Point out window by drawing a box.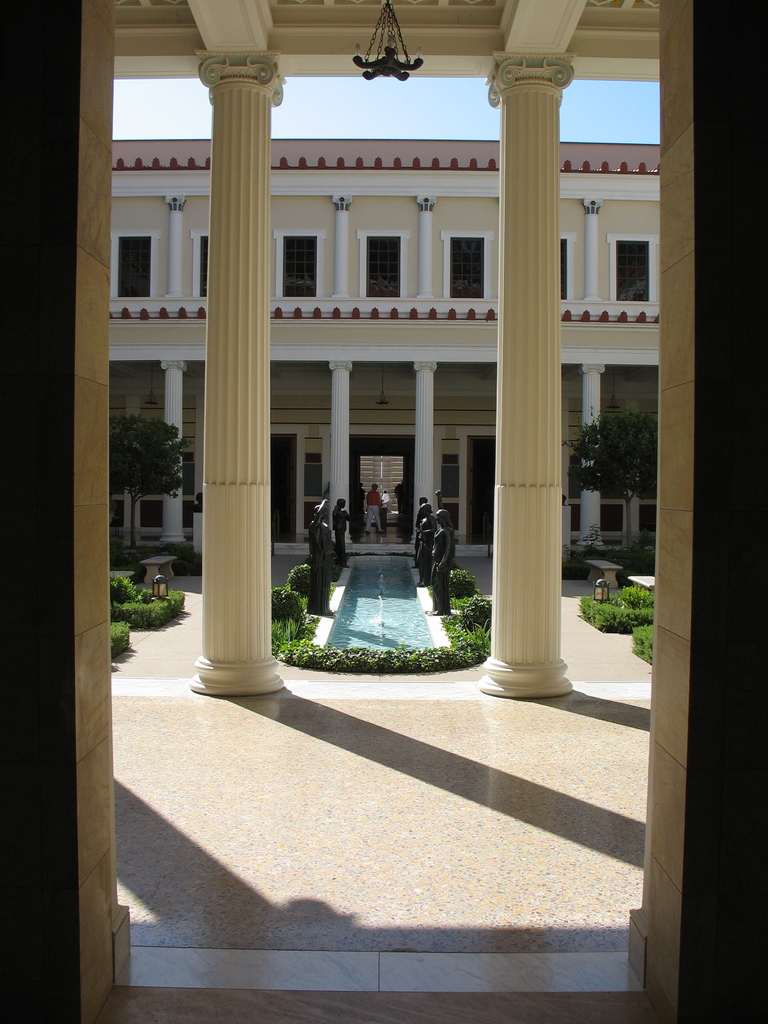
crop(637, 499, 658, 529).
